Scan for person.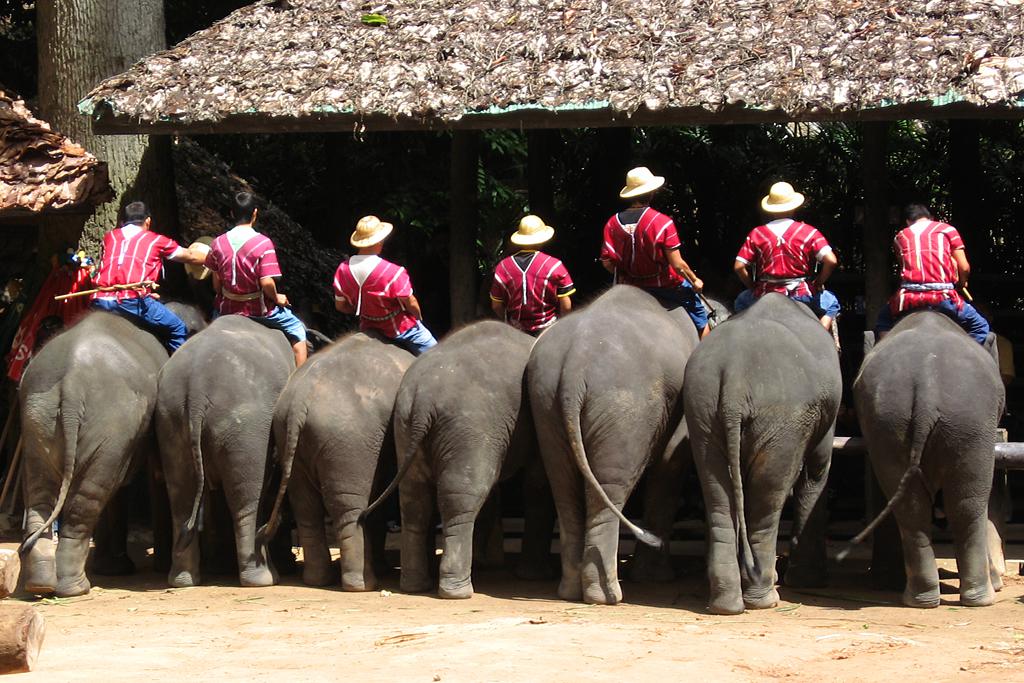
Scan result: left=328, top=208, right=438, bottom=352.
